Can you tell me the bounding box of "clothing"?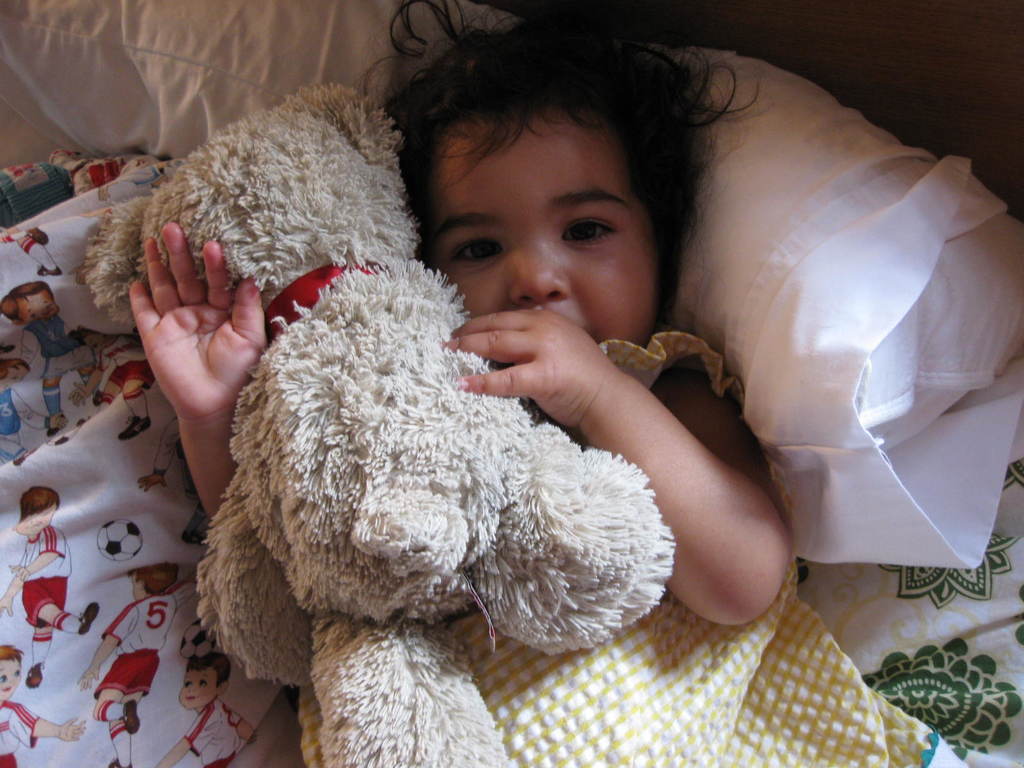
(left=15, top=529, right=74, bottom=620).
